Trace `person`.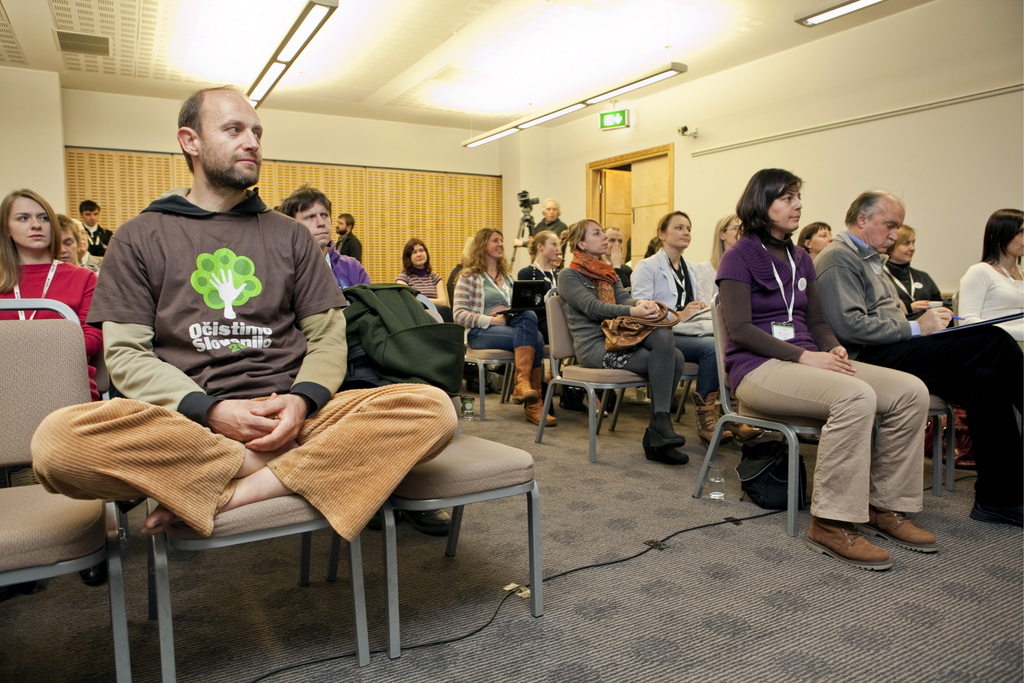
Traced to l=56, t=215, r=80, b=261.
